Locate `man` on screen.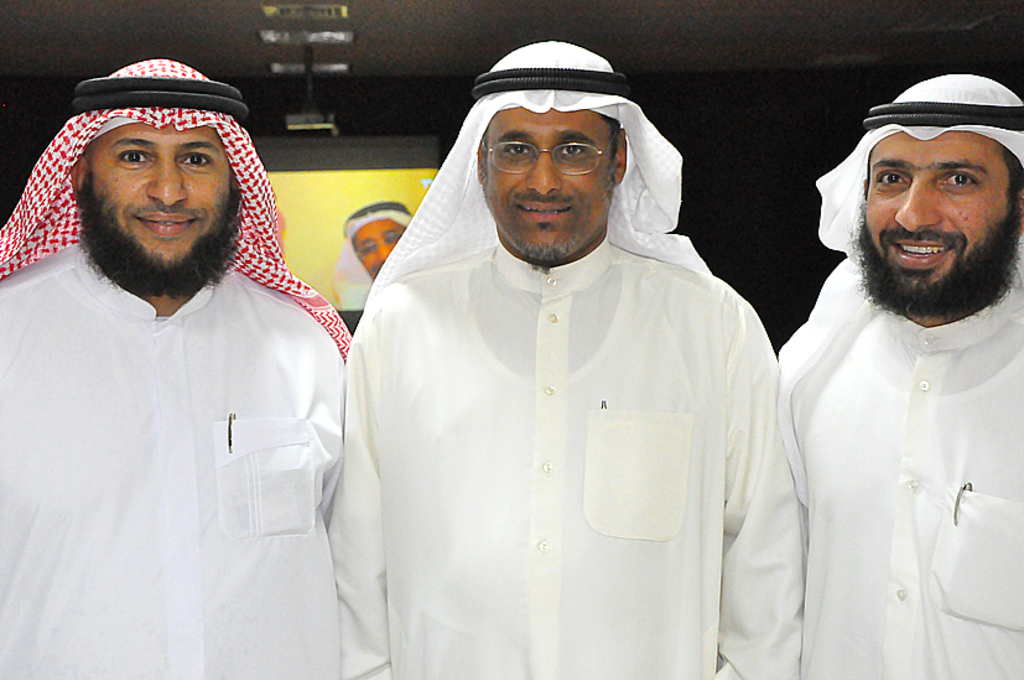
On screen at BBox(0, 57, 357, 679).
